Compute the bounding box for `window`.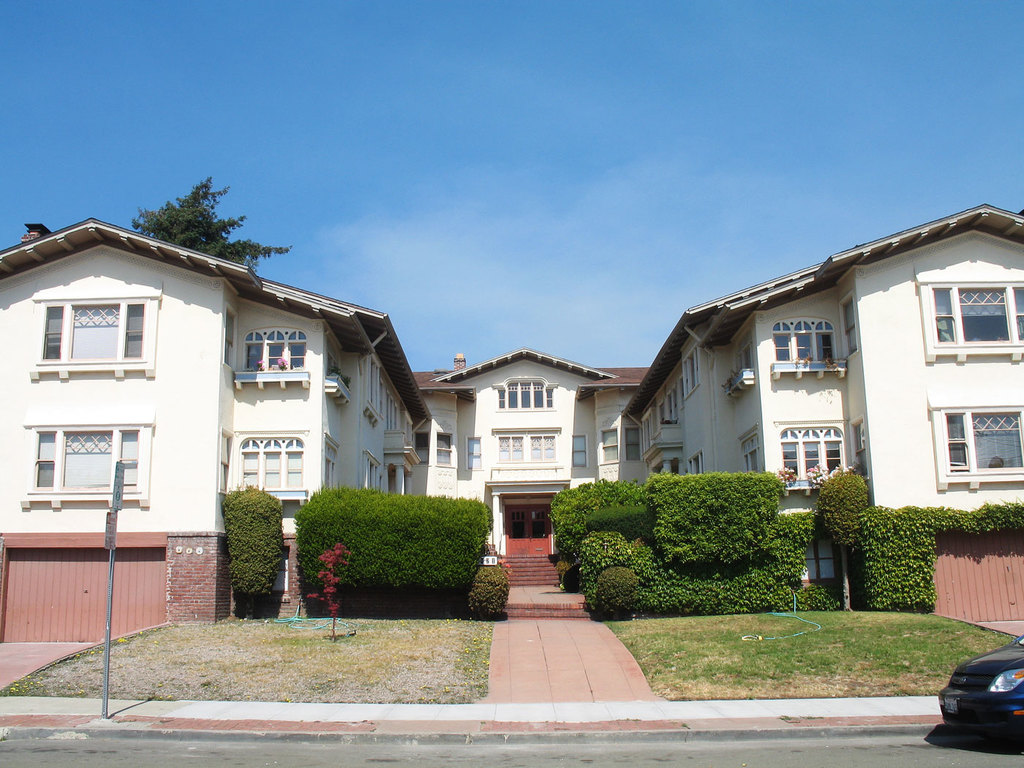
box=[241, 429, 312, 508].
